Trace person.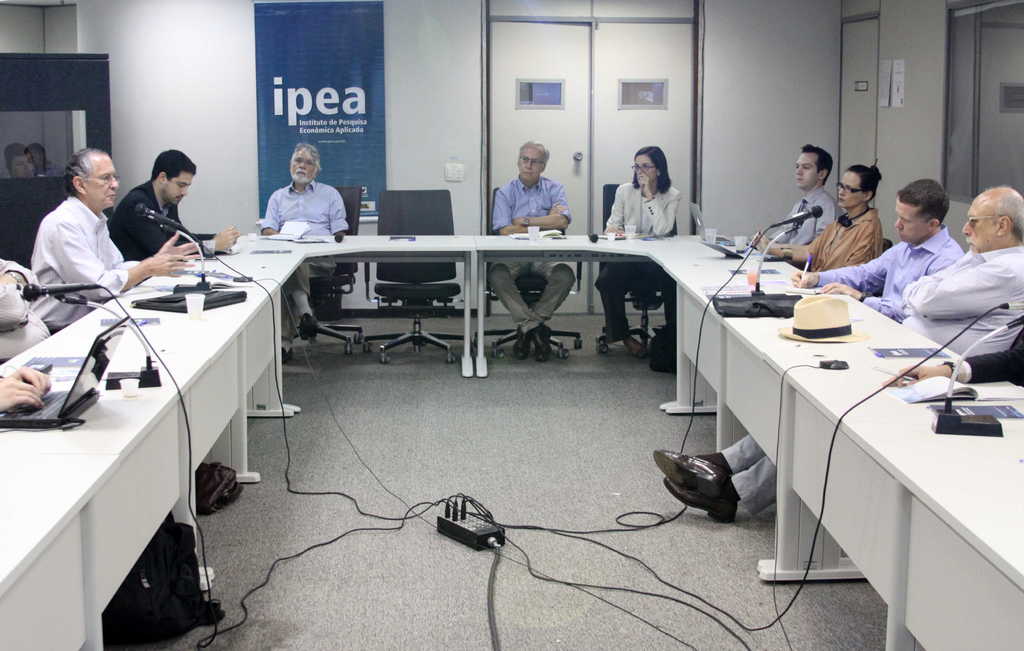
Traced to detection(596, 145, 679, 347).
